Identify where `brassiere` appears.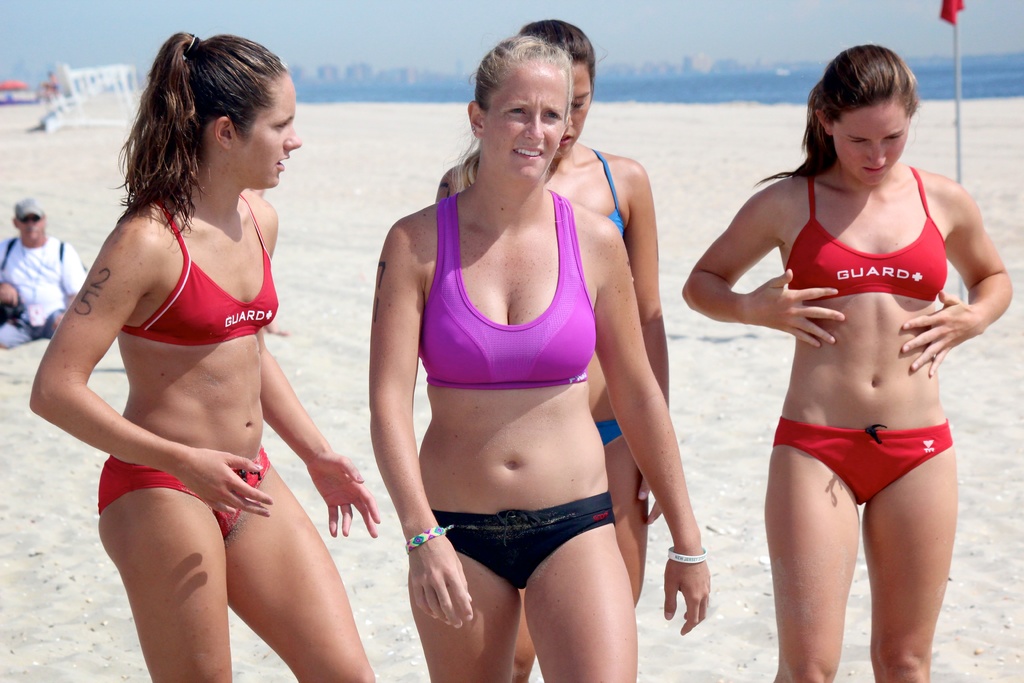
Appears at <region>593, 152, 622, 238</region>.
